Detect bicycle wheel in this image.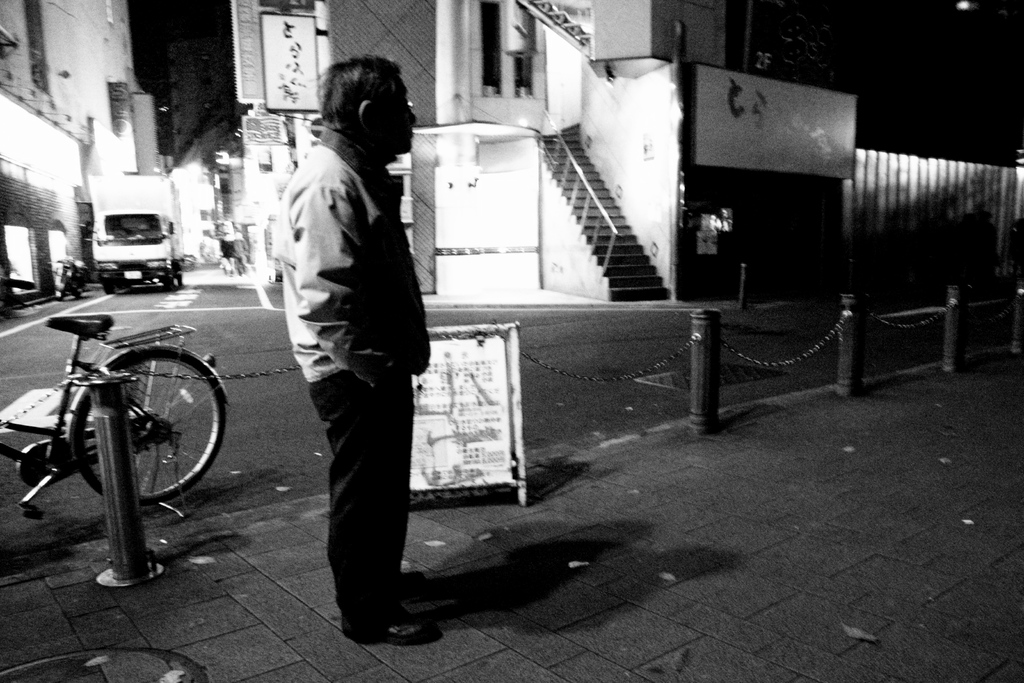
Detection: x1=69, y1=343, x2=216, y2=539.
